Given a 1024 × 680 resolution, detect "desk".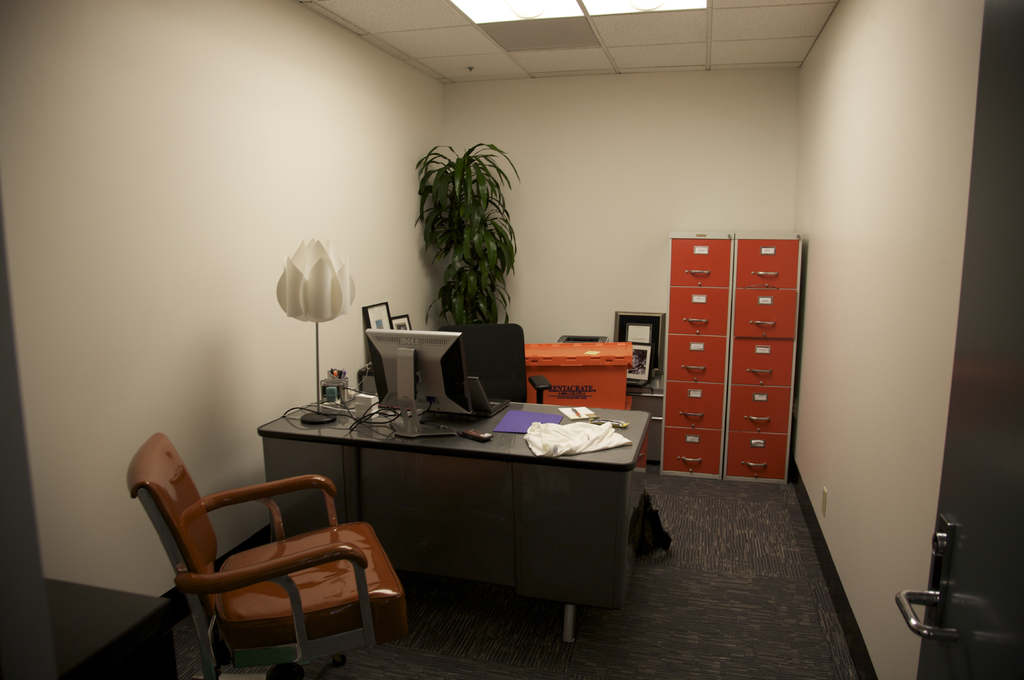
{"x1": 257, "y1": 390, "x2": 655, "y2": 644}.
